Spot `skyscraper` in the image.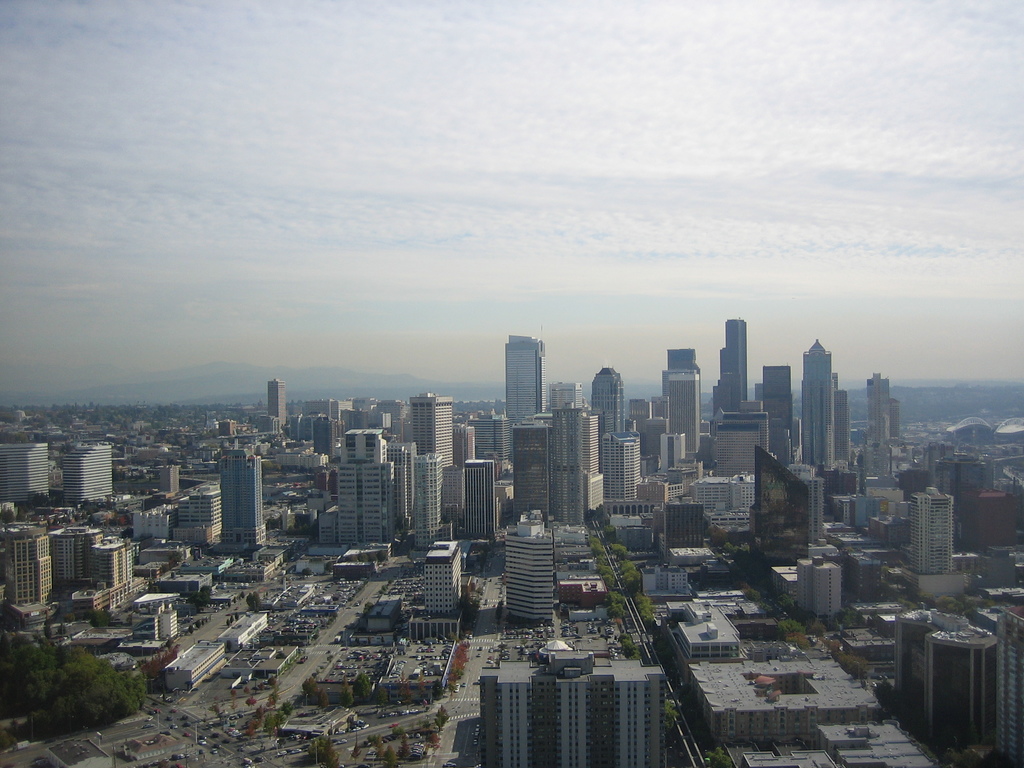
`skyscraper` found at {"left": 591, "top": 364, "right": 623, "bottom": 469}.
